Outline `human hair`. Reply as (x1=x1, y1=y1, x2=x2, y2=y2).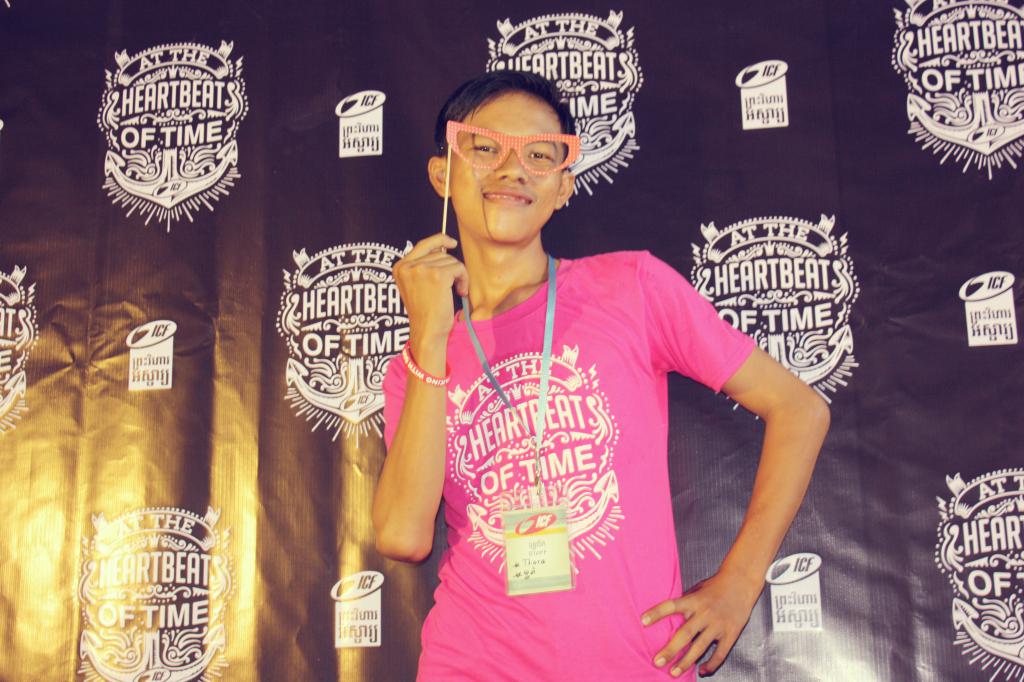
(x1=437, y1=68, x2=577, y2=154).
